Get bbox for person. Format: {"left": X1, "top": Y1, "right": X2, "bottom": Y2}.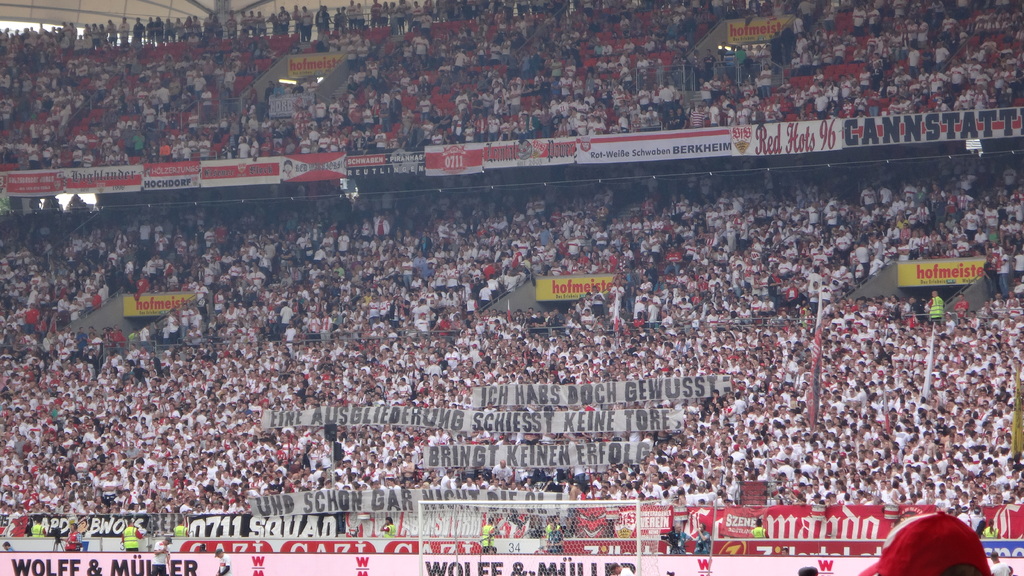
{"left": 977, "top": 519, "right": 1004, "bottom": 538}.
